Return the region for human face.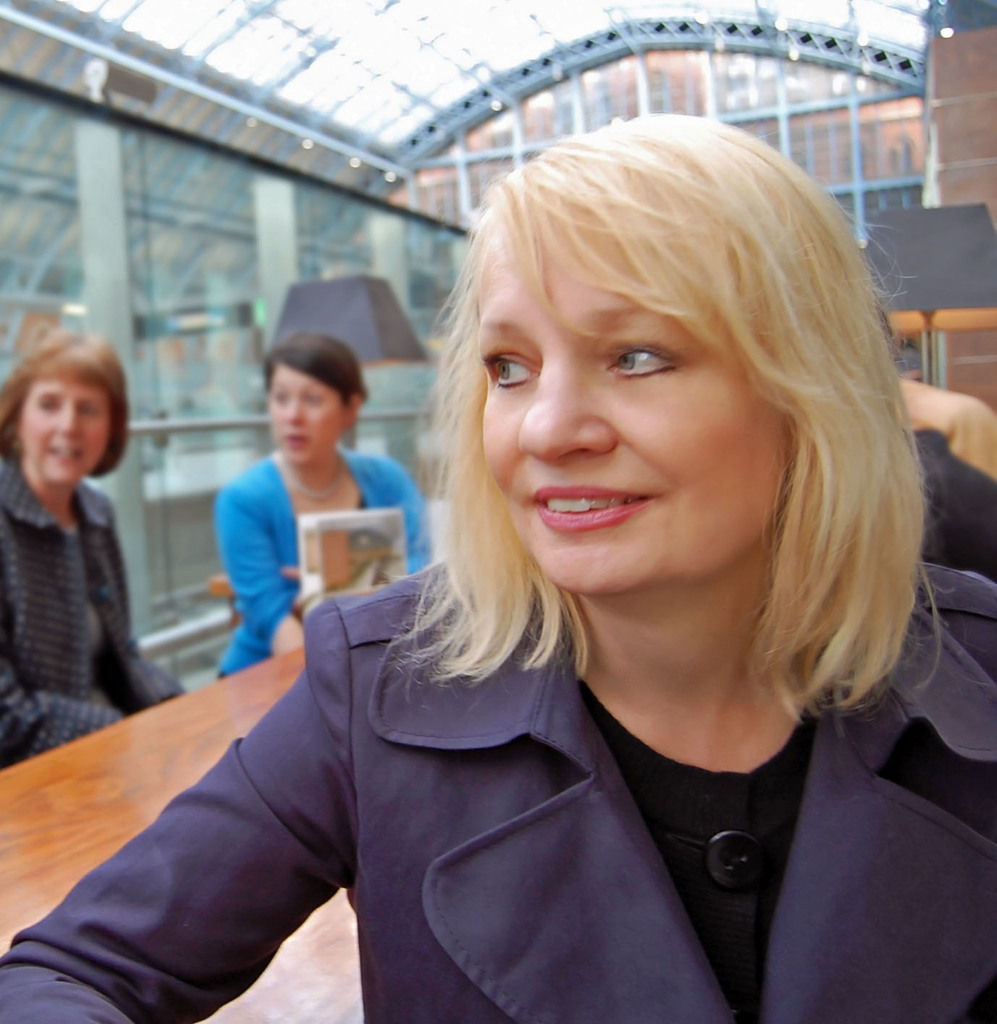
<box>268,366,347,468</box>.
